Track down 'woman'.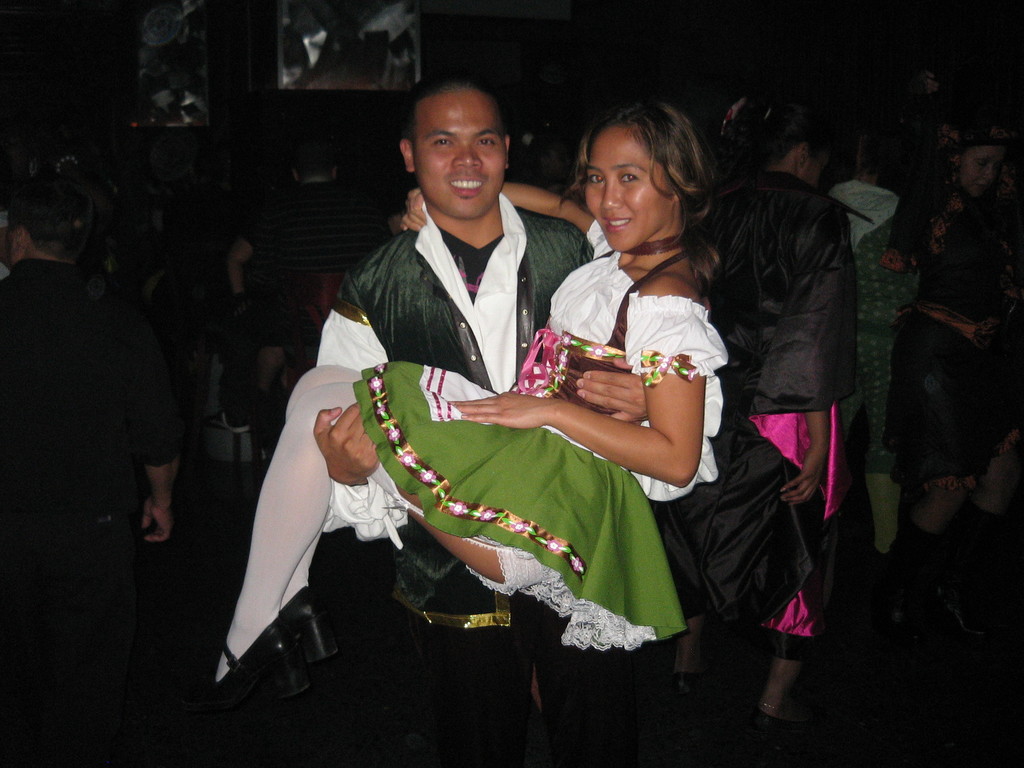
Tracked to bbox=(705, 84, 858, 753).
